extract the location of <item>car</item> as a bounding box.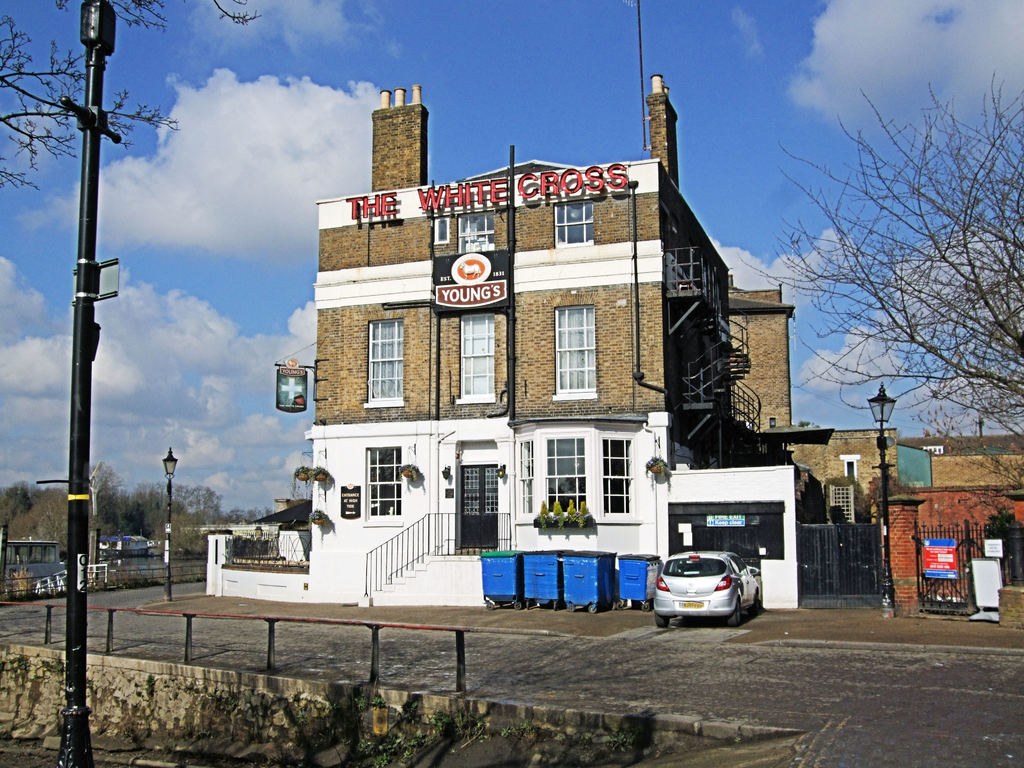
crop(648, 556, 758, 631).
